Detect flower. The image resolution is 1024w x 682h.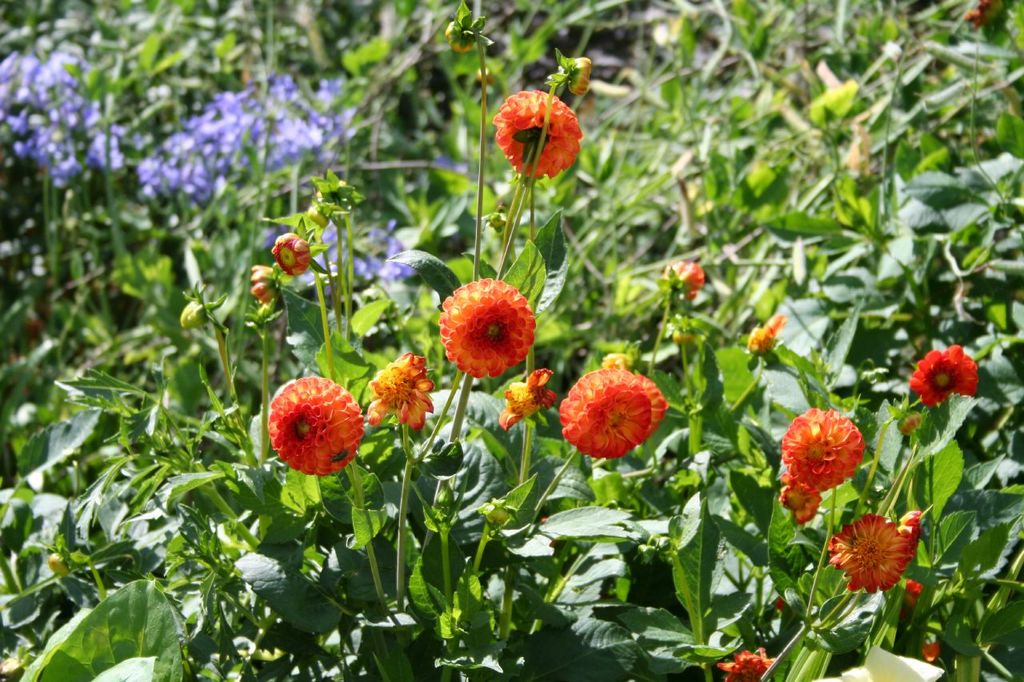
[718, 648, 778, 681].
